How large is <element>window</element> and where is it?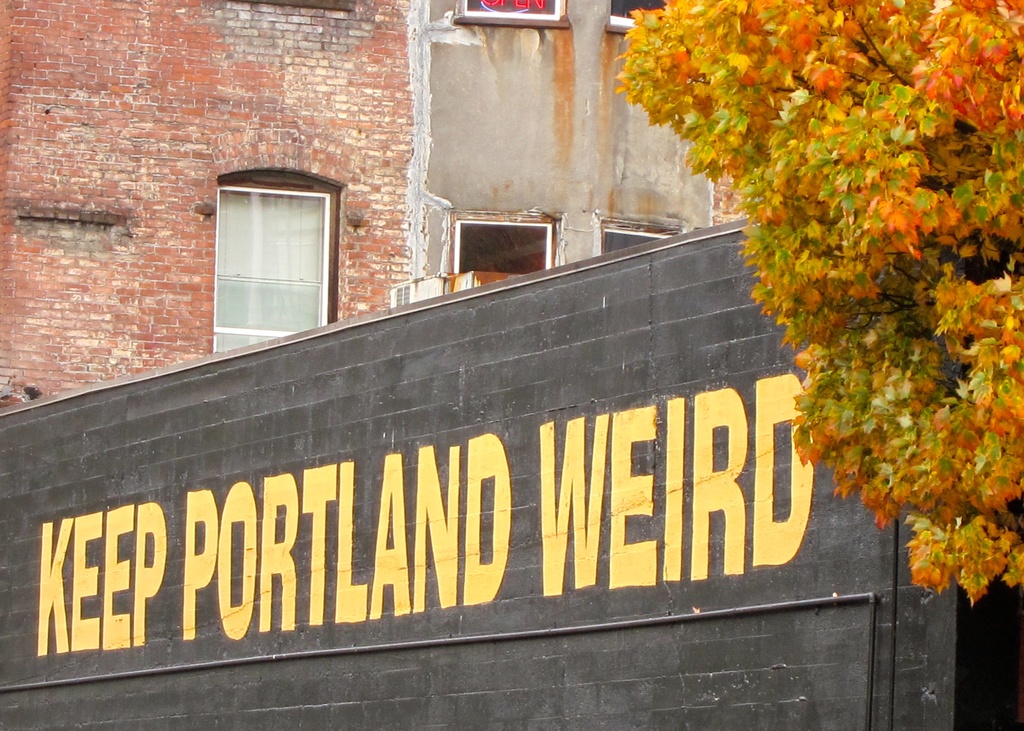
Bounding box: locate(454, 211, 553, 275).
